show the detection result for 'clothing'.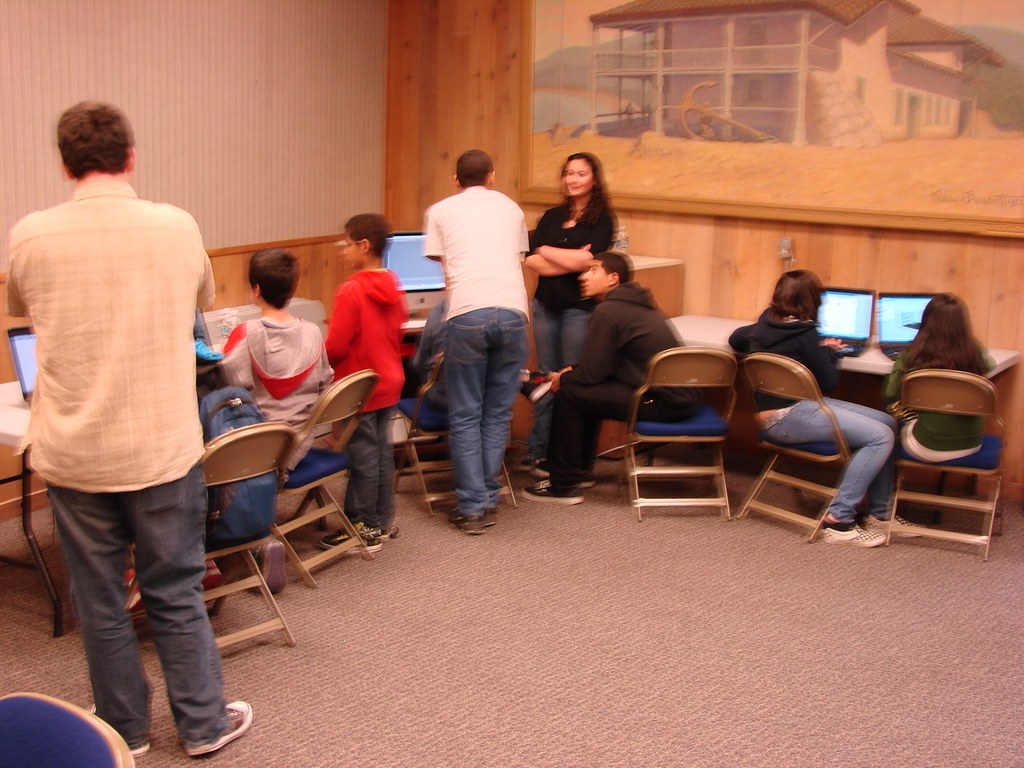
[214, 321, 335, 475].
